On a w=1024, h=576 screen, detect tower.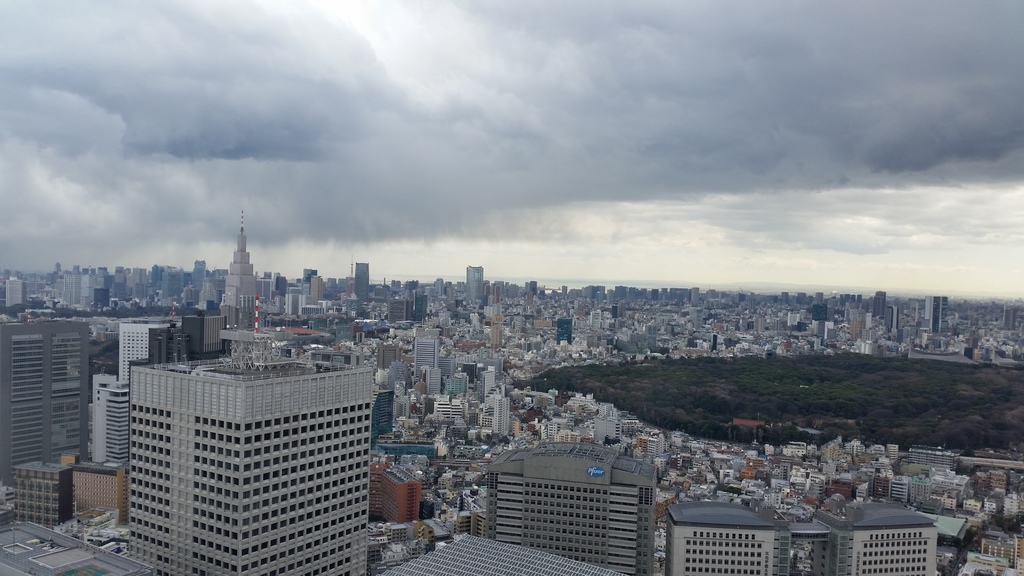
Rect(812, 304, 826, 319).
